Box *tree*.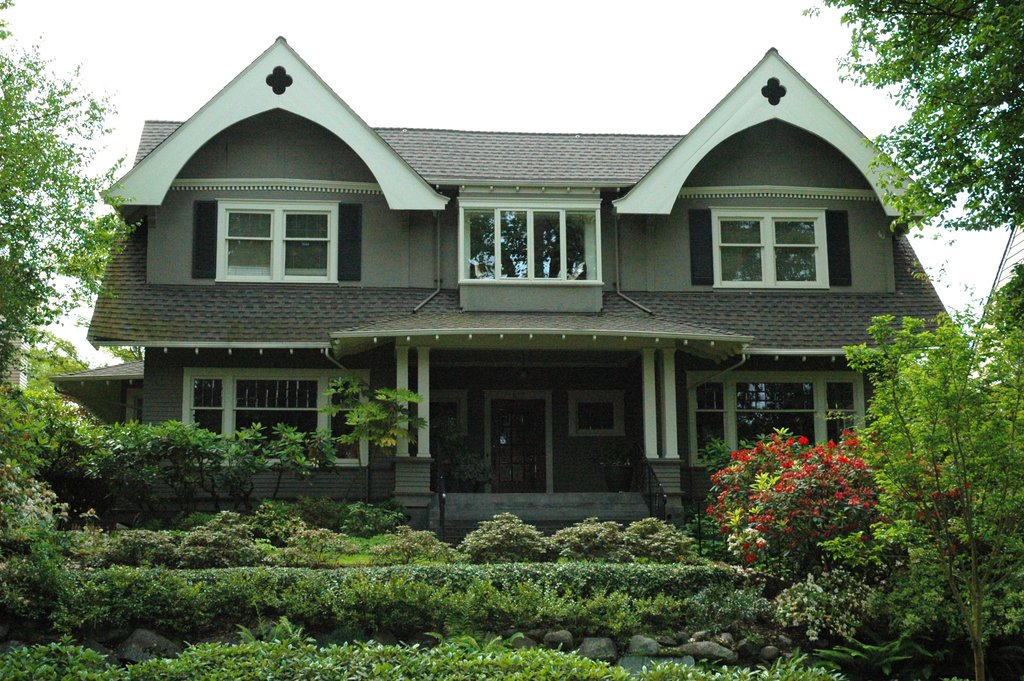
843/311/1023/680.
